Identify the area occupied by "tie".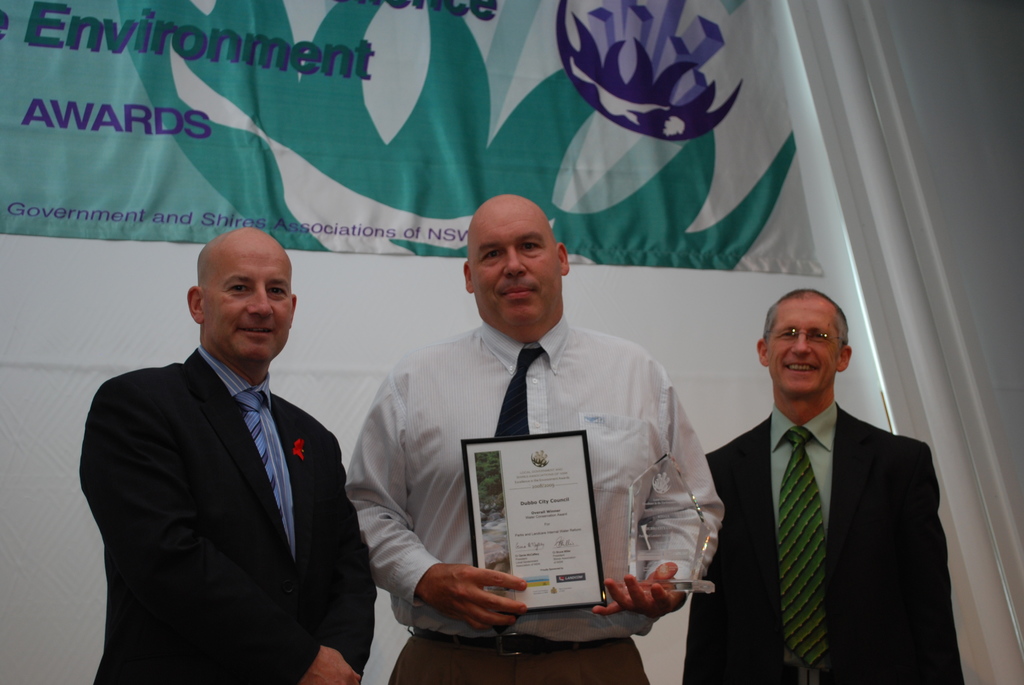
Area: <box>492,343,545,440</box>.
